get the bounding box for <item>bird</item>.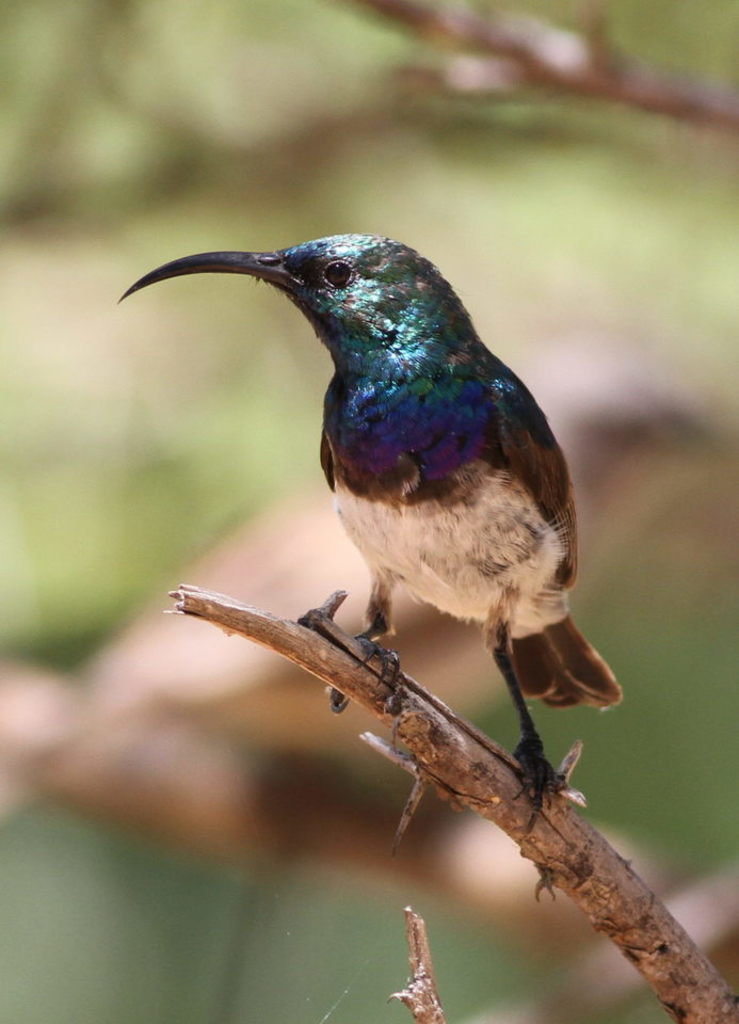
{"x1": 117, "y1": 230, "x2": 624, "y2": 837}.
